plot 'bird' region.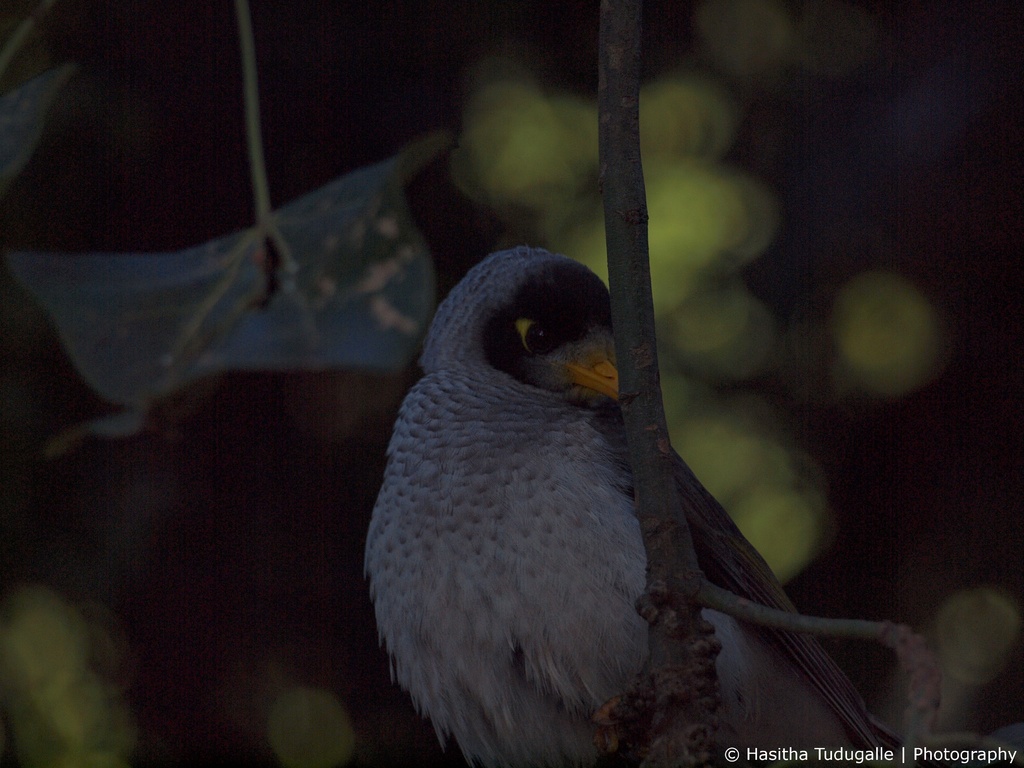
Plotted at detection(367, 277, 901, 733).
